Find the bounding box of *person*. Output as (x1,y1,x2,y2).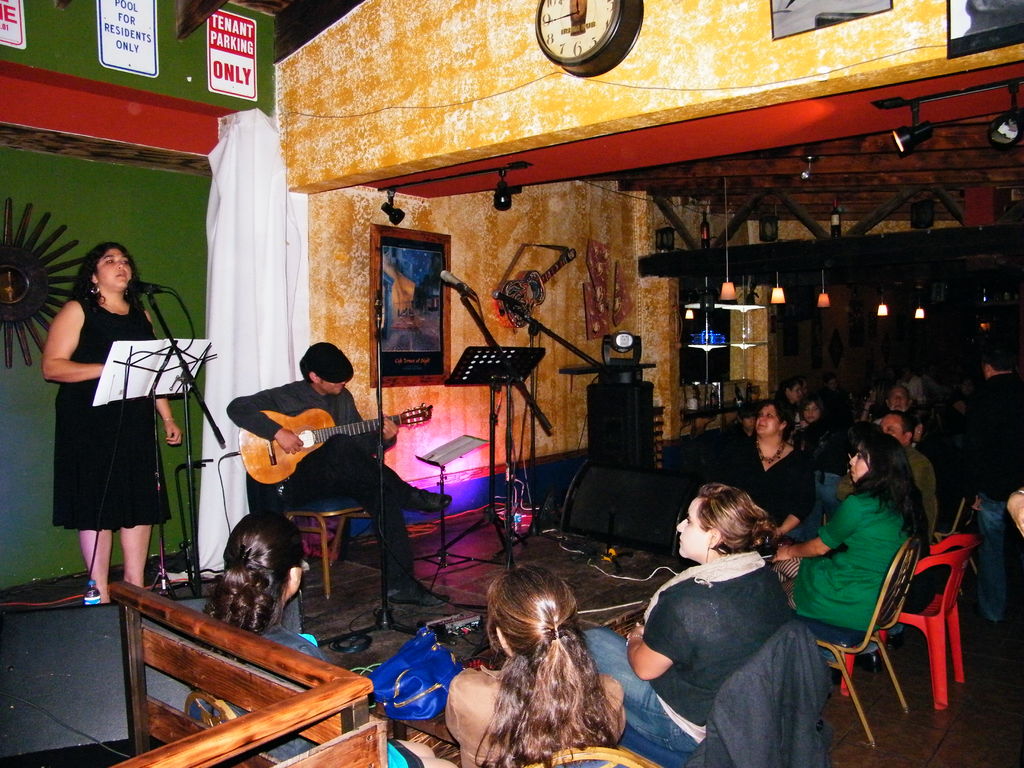
(440,566,618,767).
